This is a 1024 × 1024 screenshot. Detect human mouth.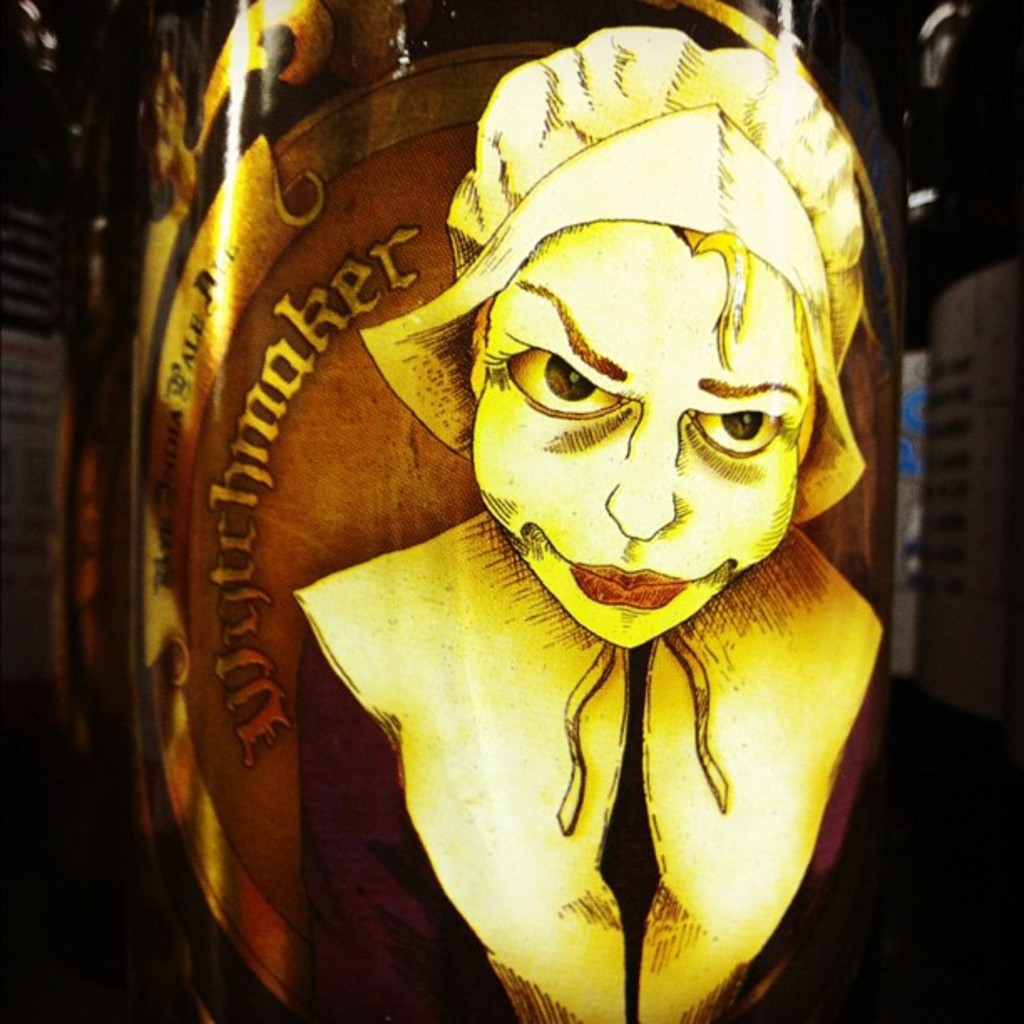
bbox=[571, 549, 681, 609].
